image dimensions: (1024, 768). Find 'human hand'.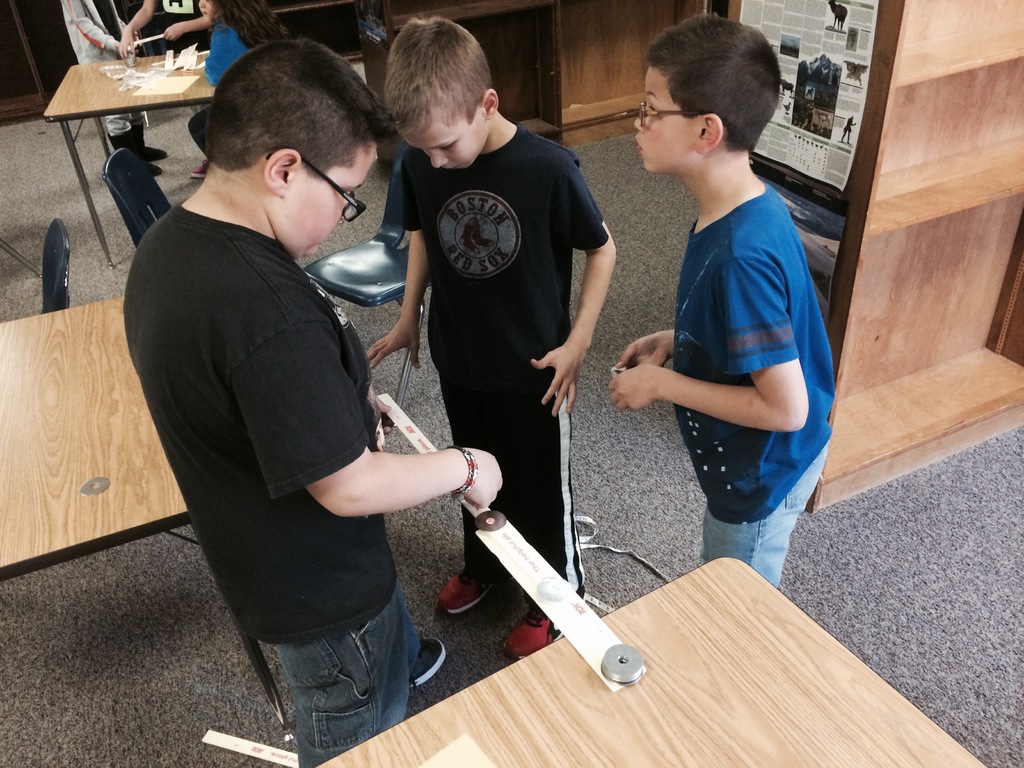
bbox=[608, 362, 659, 415].
